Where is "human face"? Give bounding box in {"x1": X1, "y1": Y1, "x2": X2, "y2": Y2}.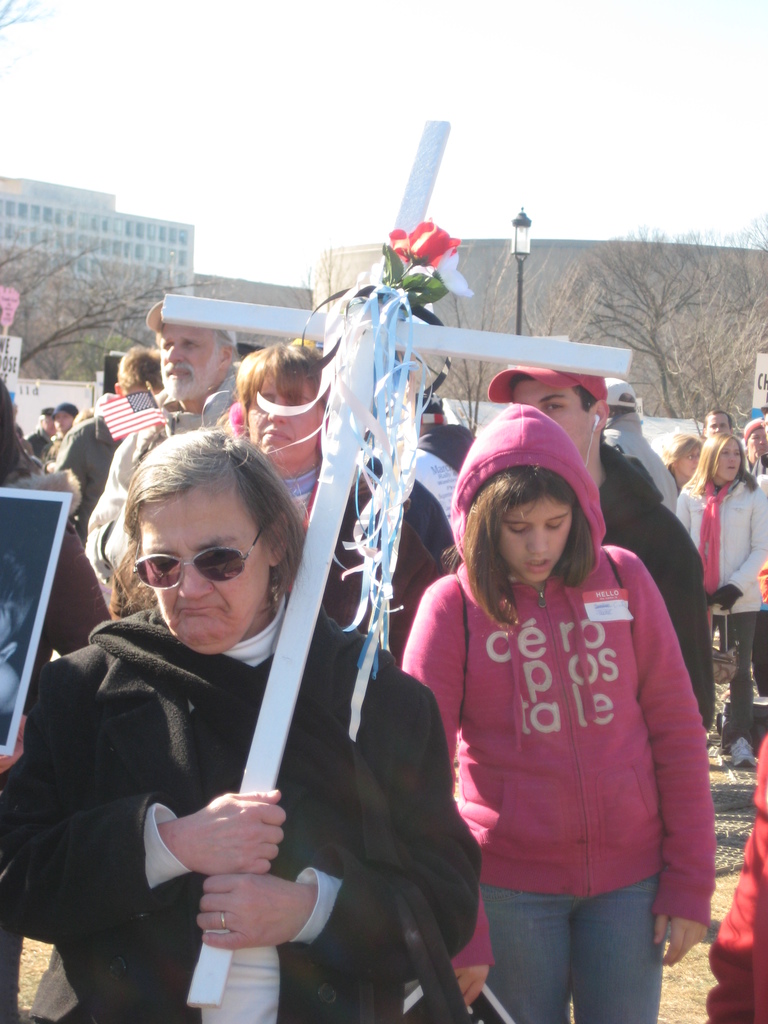
{"x1": 50, "y1": 417, "x2": 57, "y2": 436}.
